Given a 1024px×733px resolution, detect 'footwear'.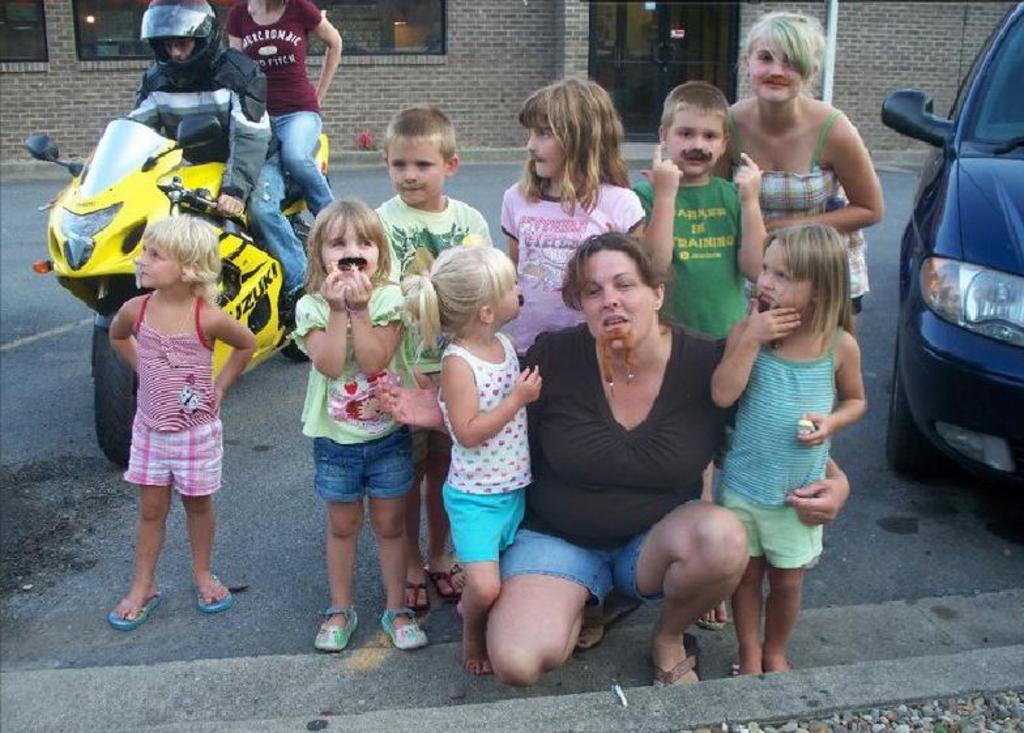
[left=195, top=574, right=229, bottom=608].
